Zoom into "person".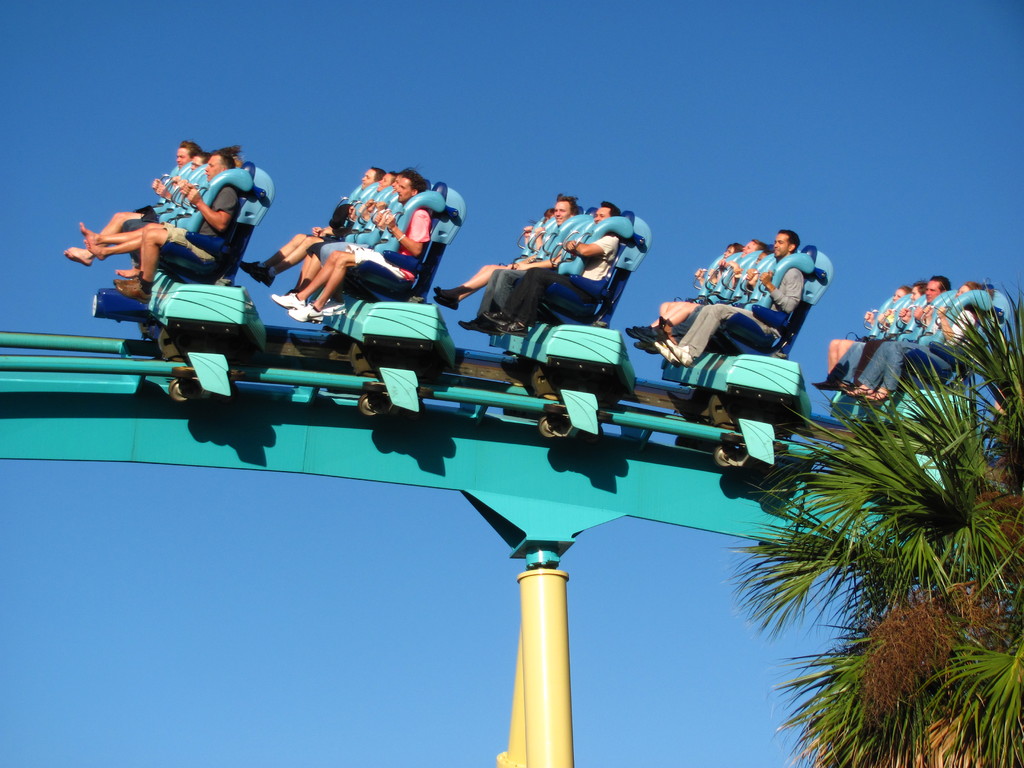
Zoom target: 853, 280, 992, 402.
